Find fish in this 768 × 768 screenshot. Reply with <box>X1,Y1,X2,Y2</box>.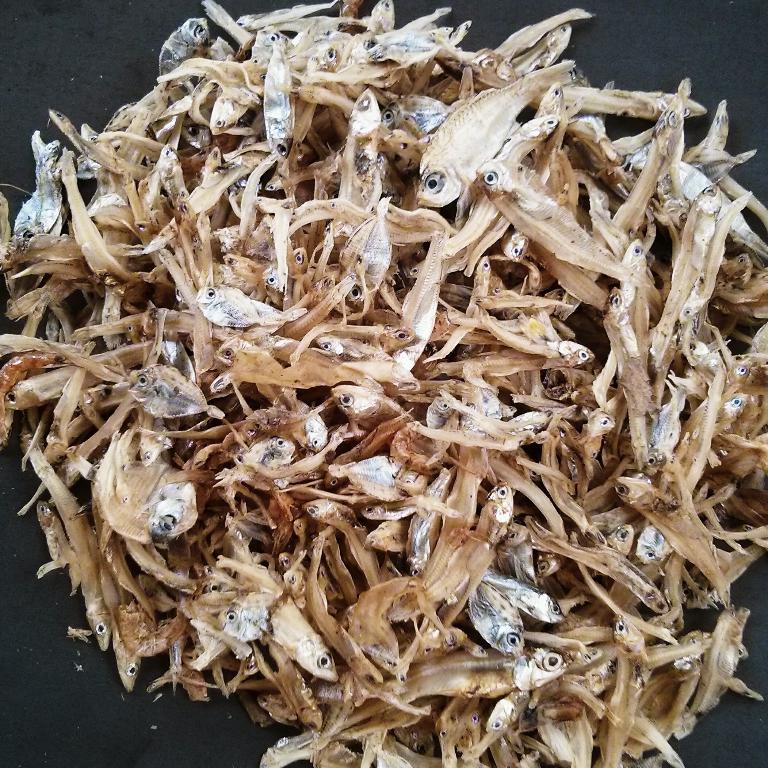
<box>416,61,585,209</box>.
